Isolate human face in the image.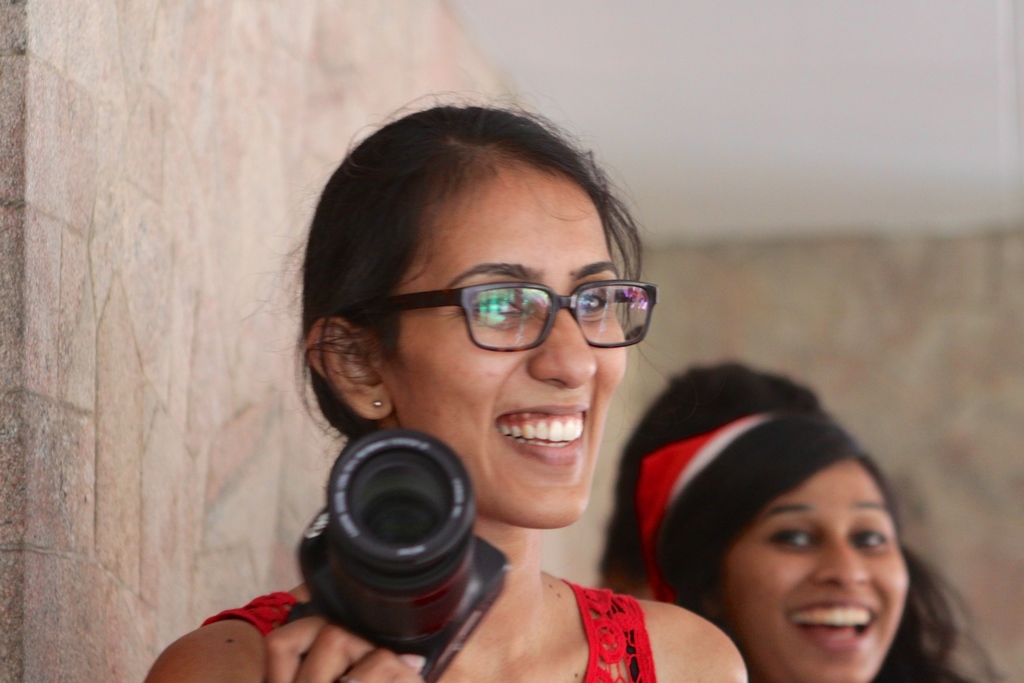
Isolated region: 724,462,909,682.
